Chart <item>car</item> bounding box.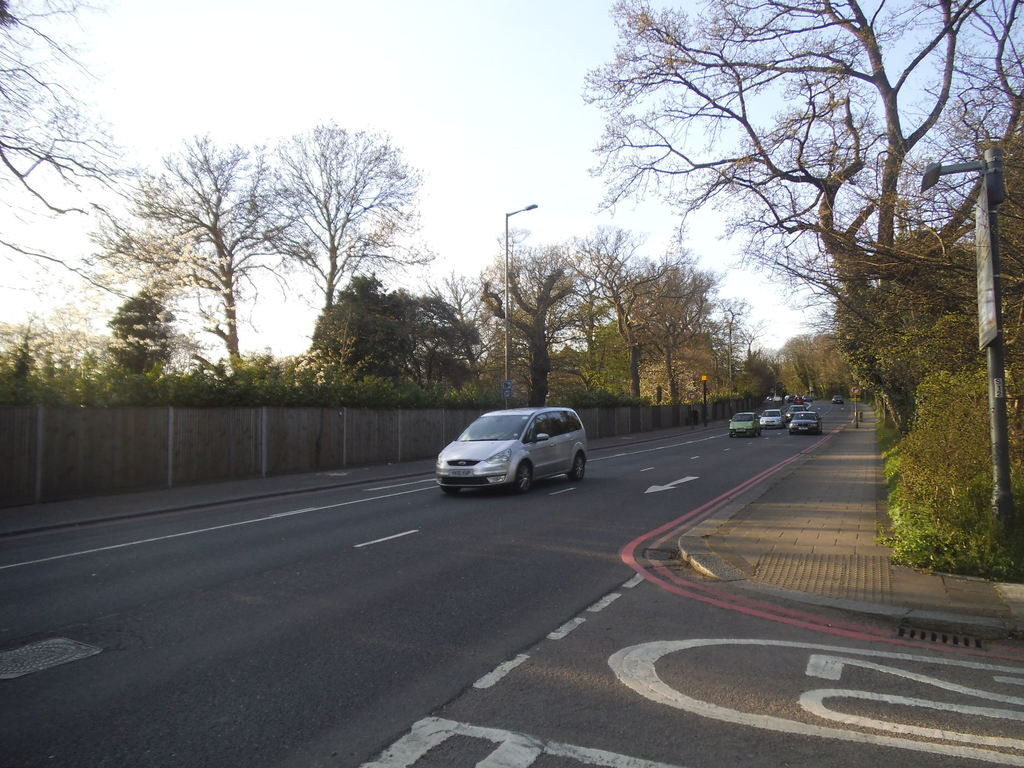
Charted: pyautogui.locateOnScreen(782, 408, 814, 417).
